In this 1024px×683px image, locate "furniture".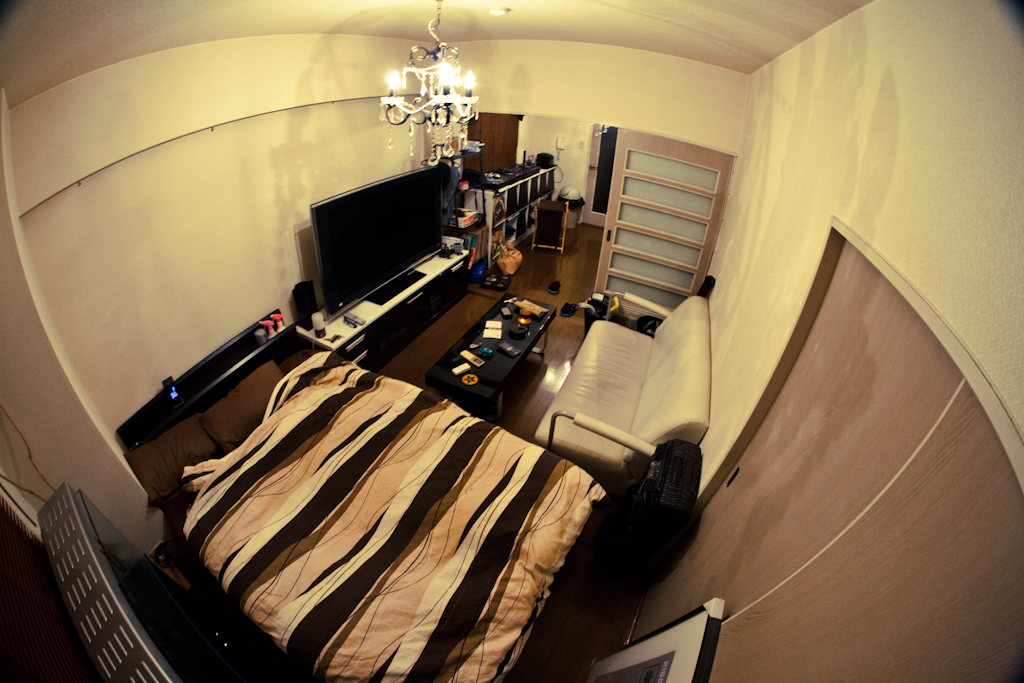
Bounding box: region(174, 353, 610, 682).
